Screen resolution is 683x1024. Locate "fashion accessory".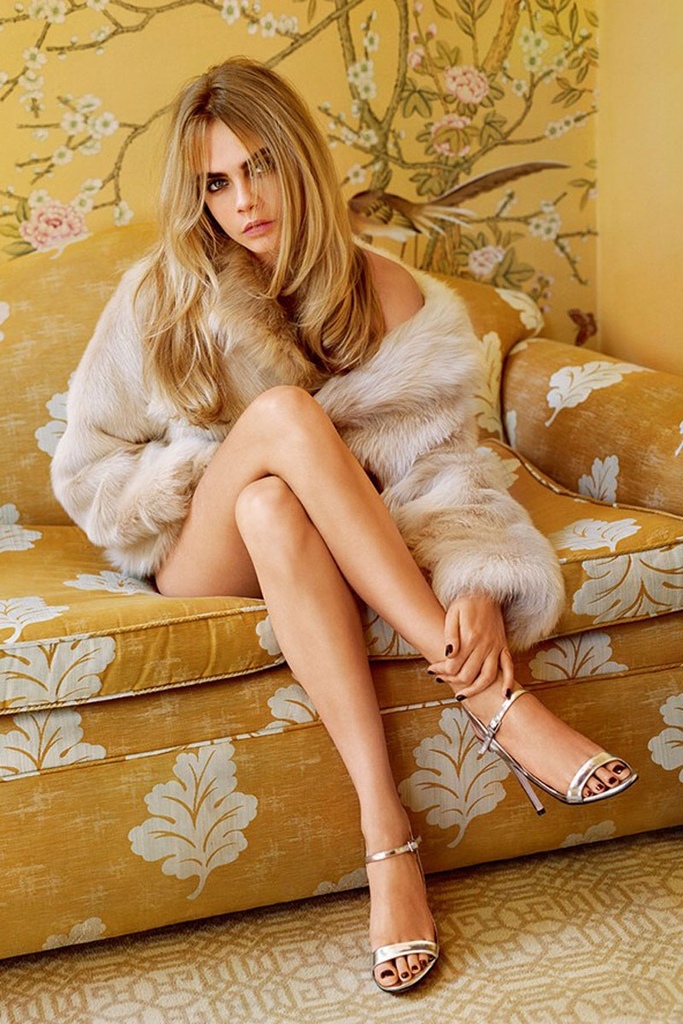
select_region(463, 688, 637, 815).
